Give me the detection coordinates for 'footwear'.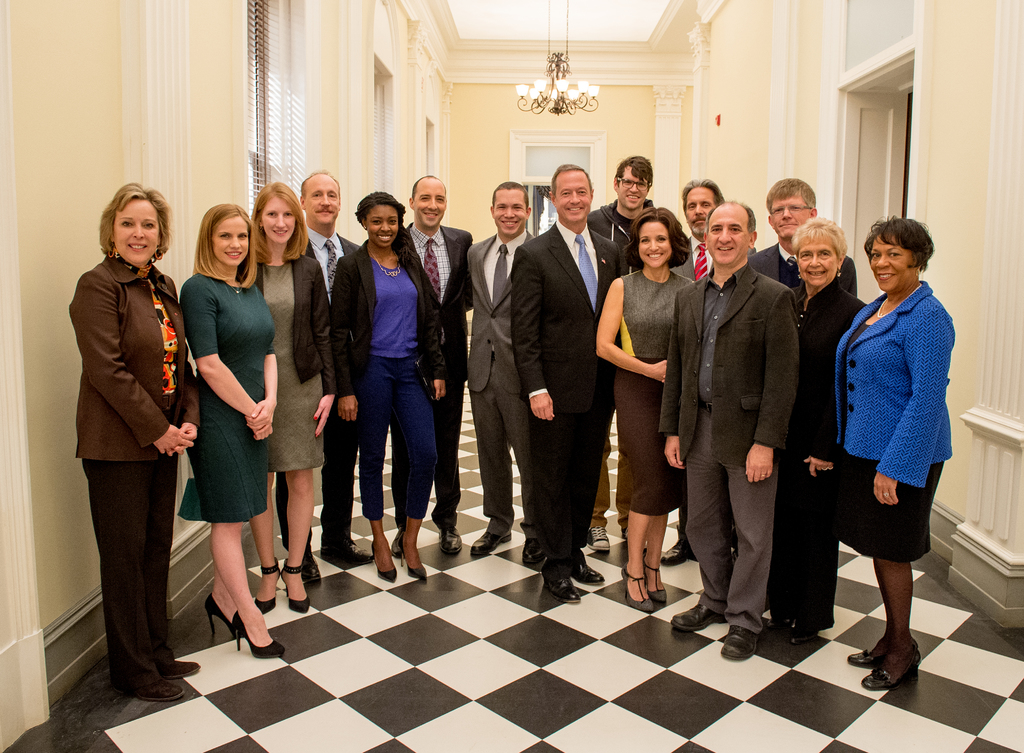
(left=572, top=556, right=606, bottom=584).
